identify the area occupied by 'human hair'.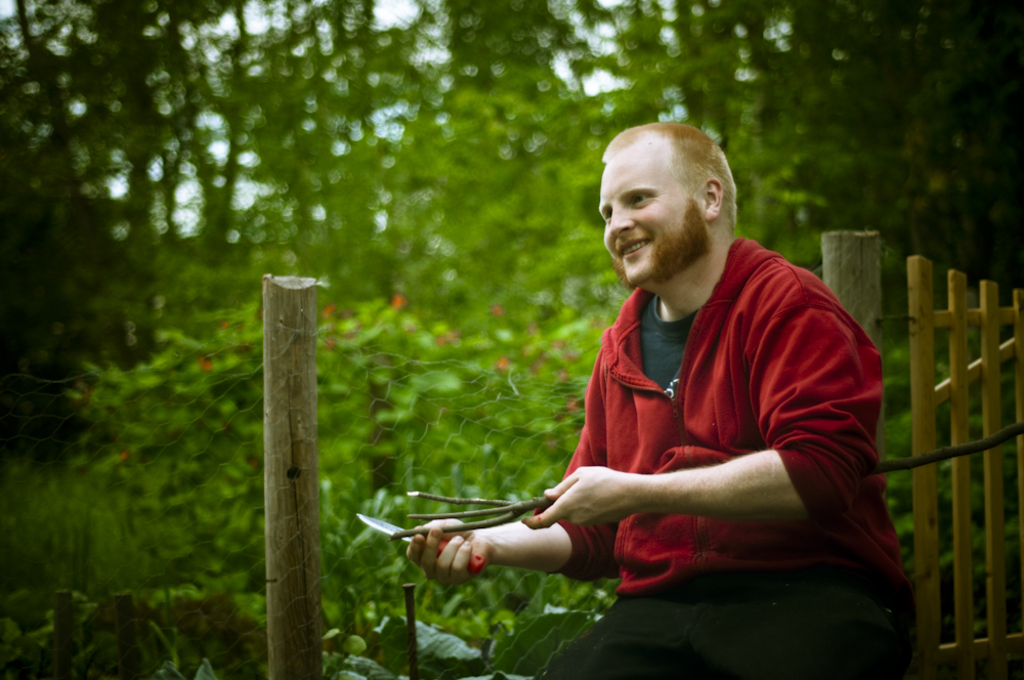
Area: x1=608 y1=130 x2=729 y2=222.
